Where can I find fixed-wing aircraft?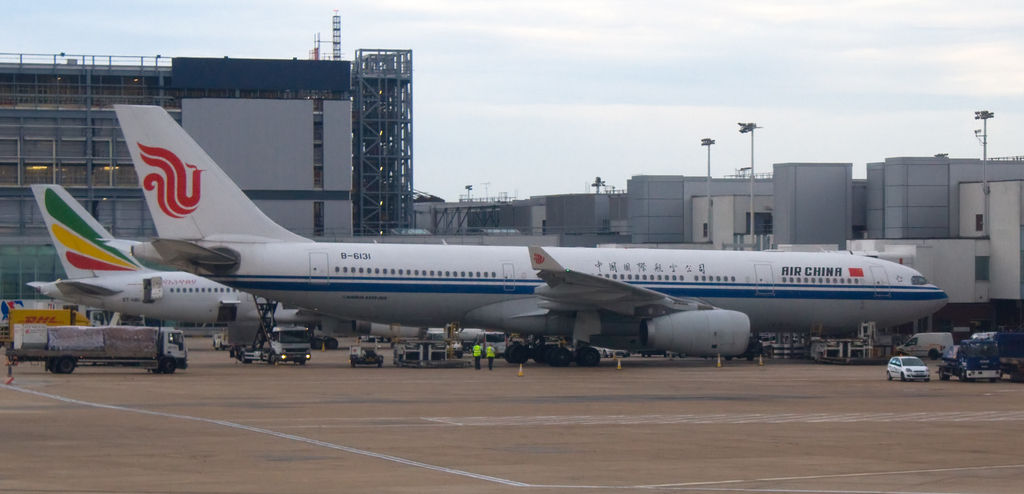
You can find it at <box>19,184,509,356</box>.
